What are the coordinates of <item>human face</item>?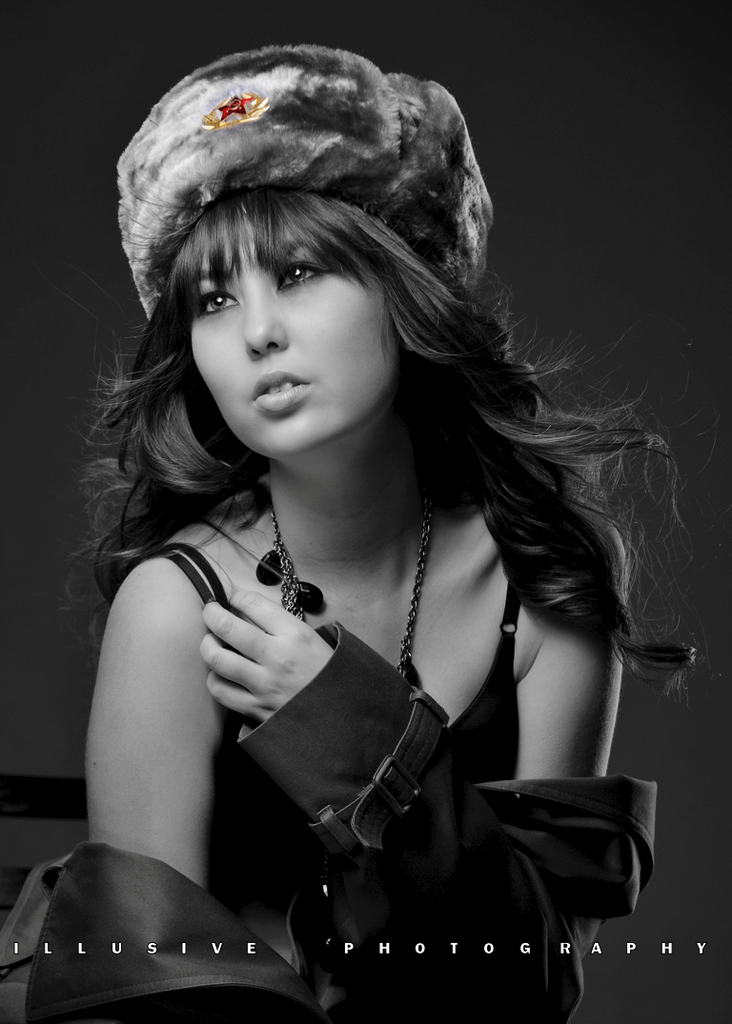
box=[193, 219, 406, 452].
